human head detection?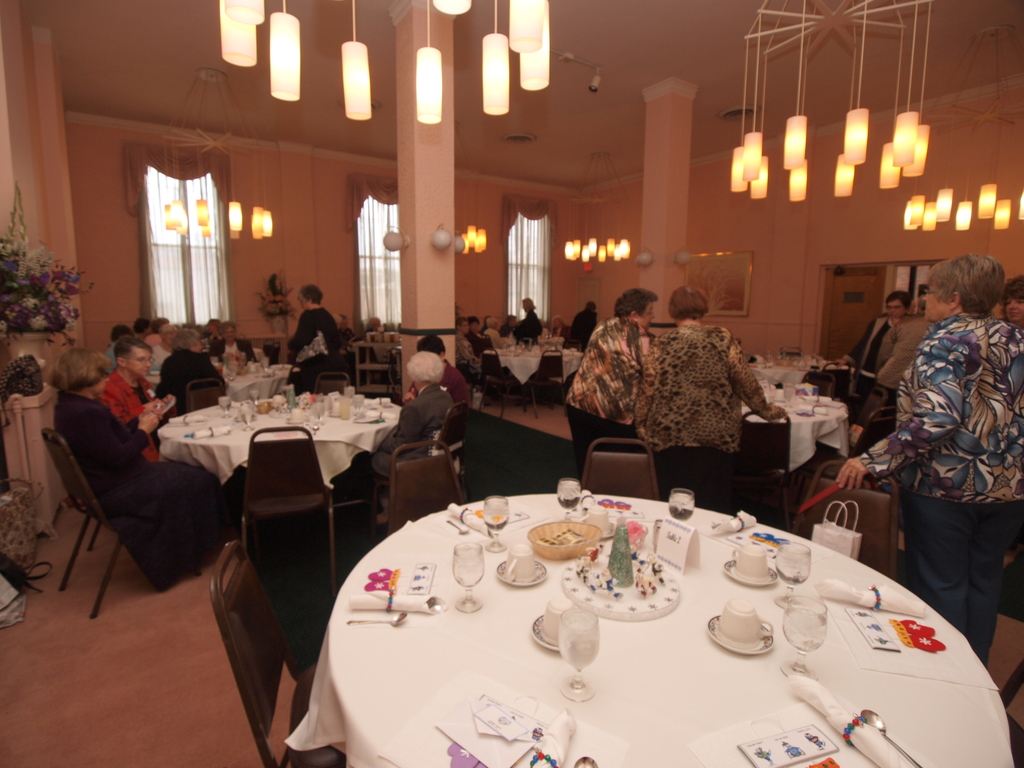
x1=920, y1=253, x2=1016, y2=320
